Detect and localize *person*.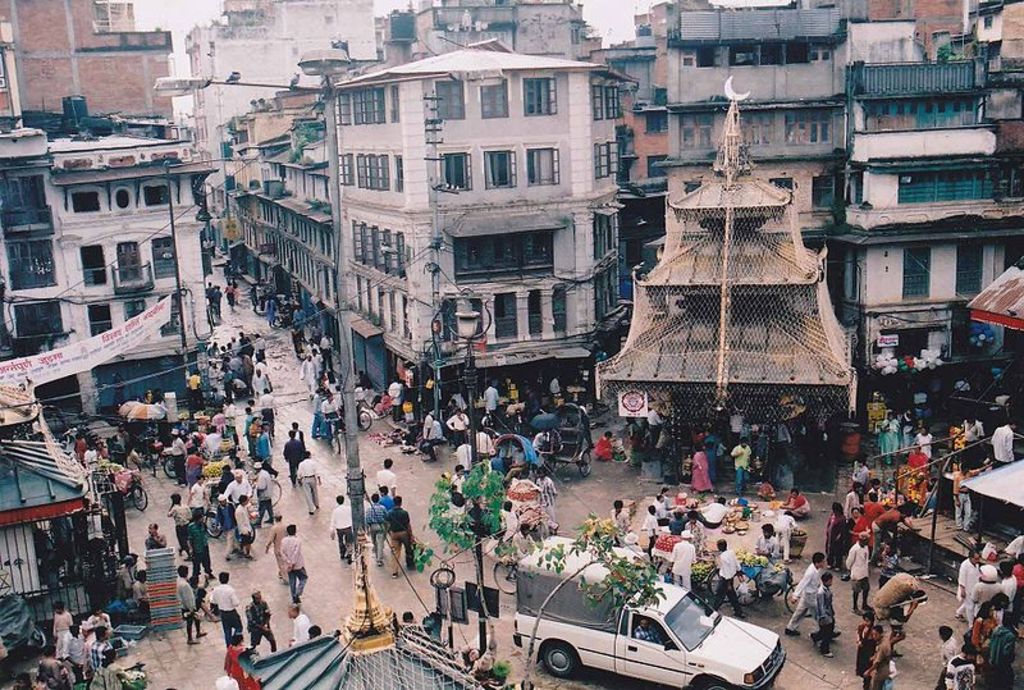
Localized at (x1=704, y1=426, x2=719, y2=483).
